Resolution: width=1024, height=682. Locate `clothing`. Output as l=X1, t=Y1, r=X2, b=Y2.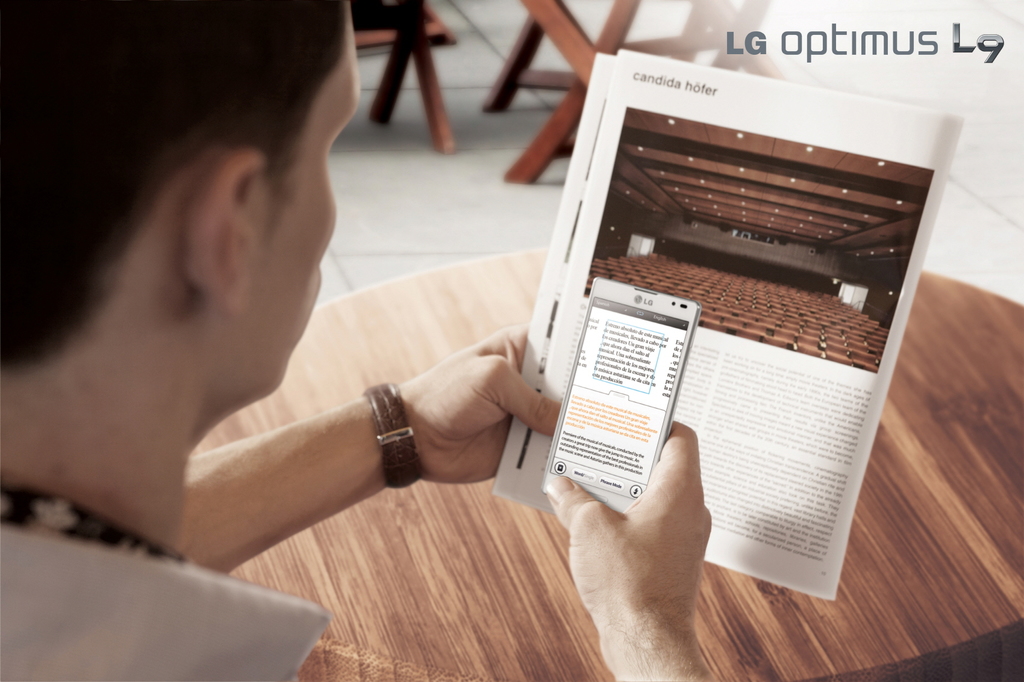
l=0, t=461, r=382, b=681.
